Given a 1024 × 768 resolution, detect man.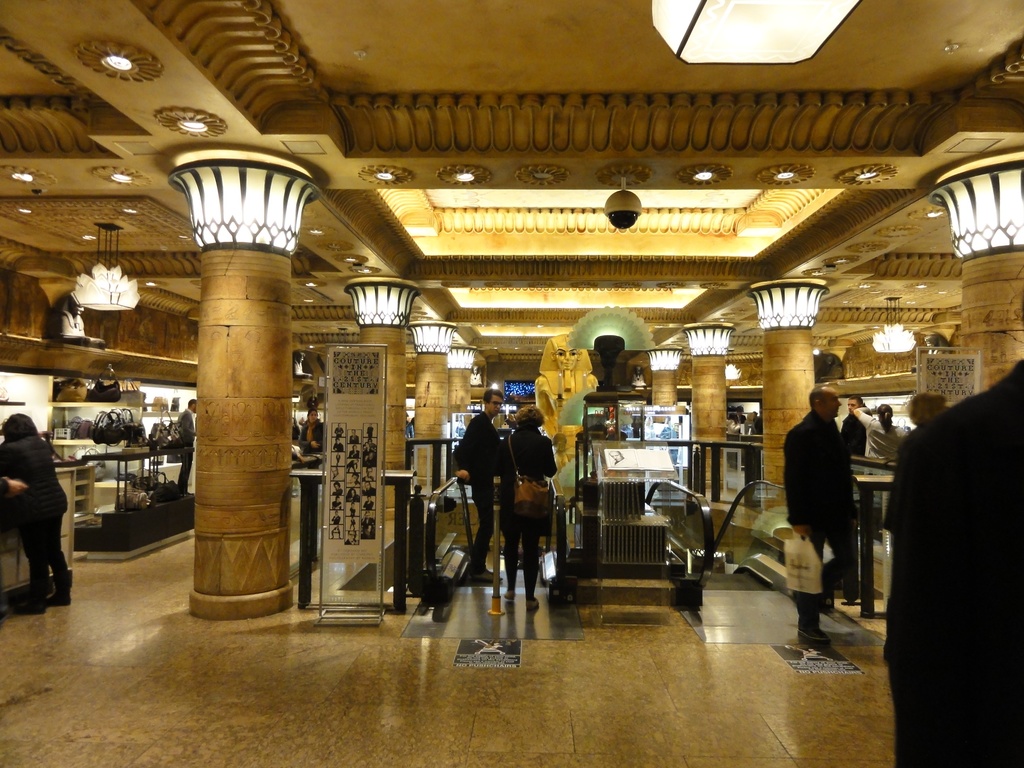
{"left": 452, "top": 392, "right": 502, "bottom": 581}.
